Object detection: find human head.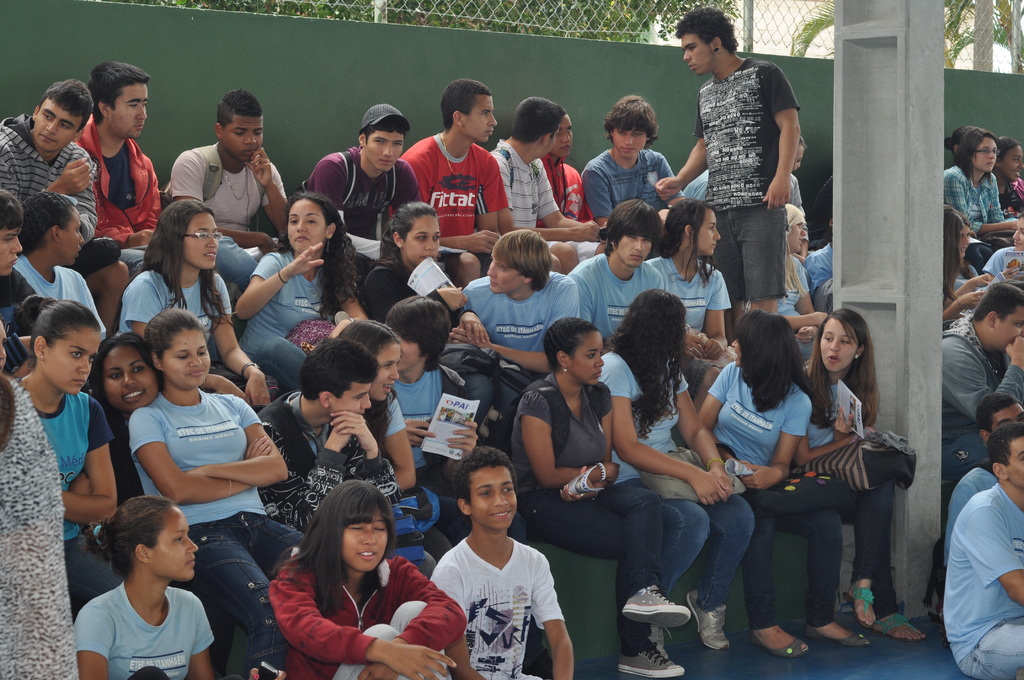
bbox=(305, 494, 390, 587).
